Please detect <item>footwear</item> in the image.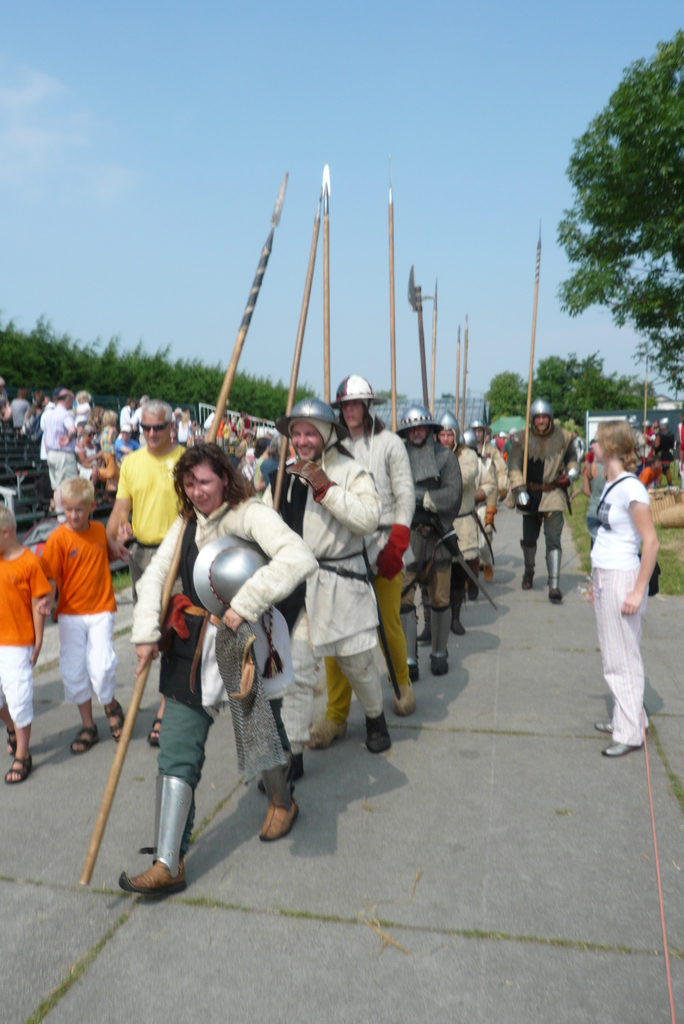
crop(70, 723, 101, 752).
